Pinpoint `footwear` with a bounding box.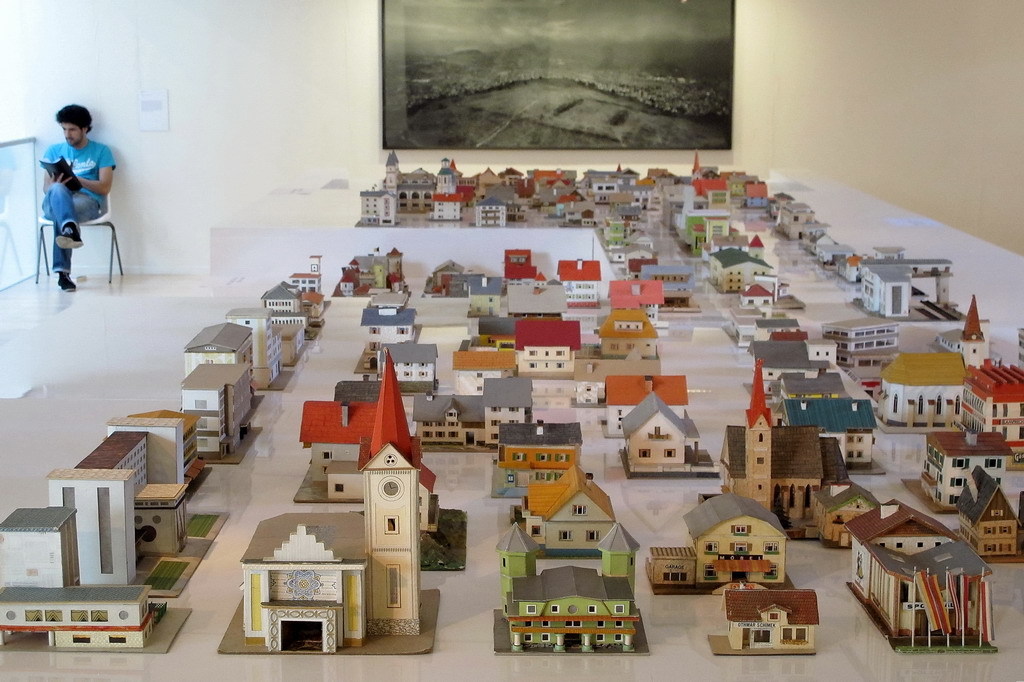
bbox=(56, 223, 83, 249).
